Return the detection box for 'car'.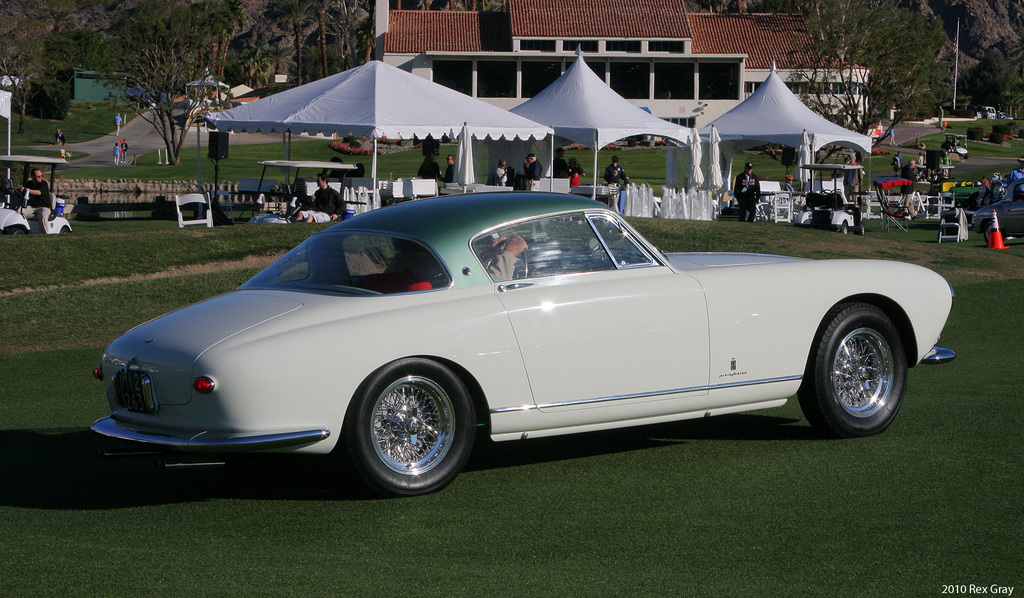
x1=970, y1=177, x2=1023, y2=236.
